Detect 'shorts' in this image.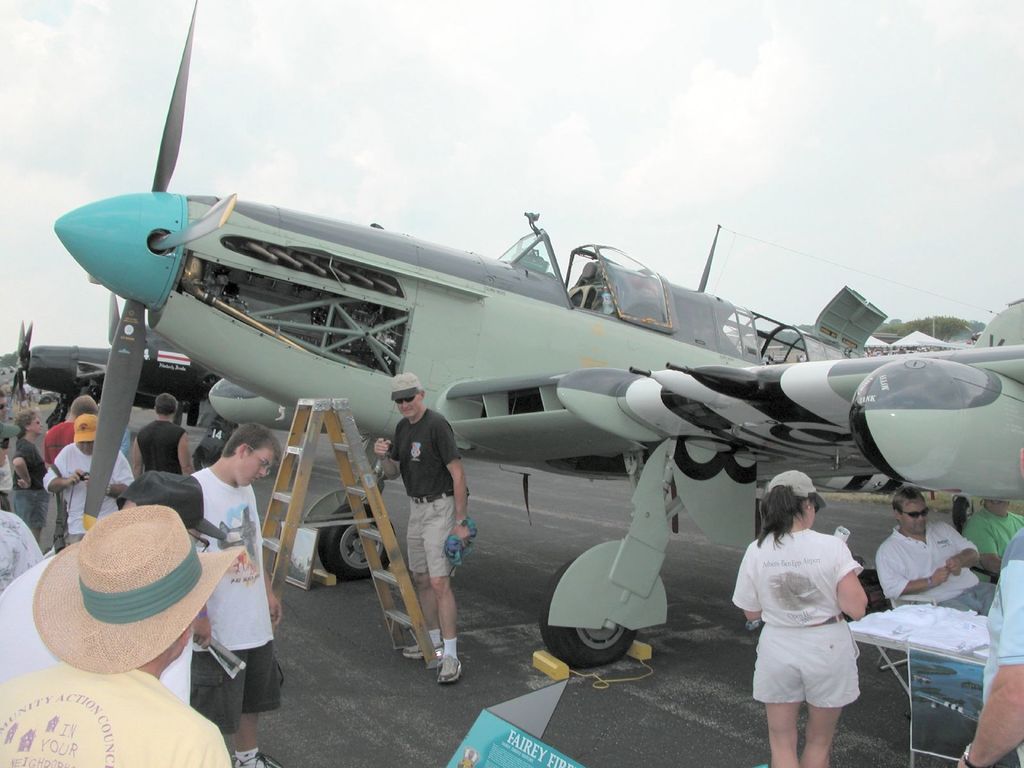
Detection: Rect(13, 490, 47, 529).
